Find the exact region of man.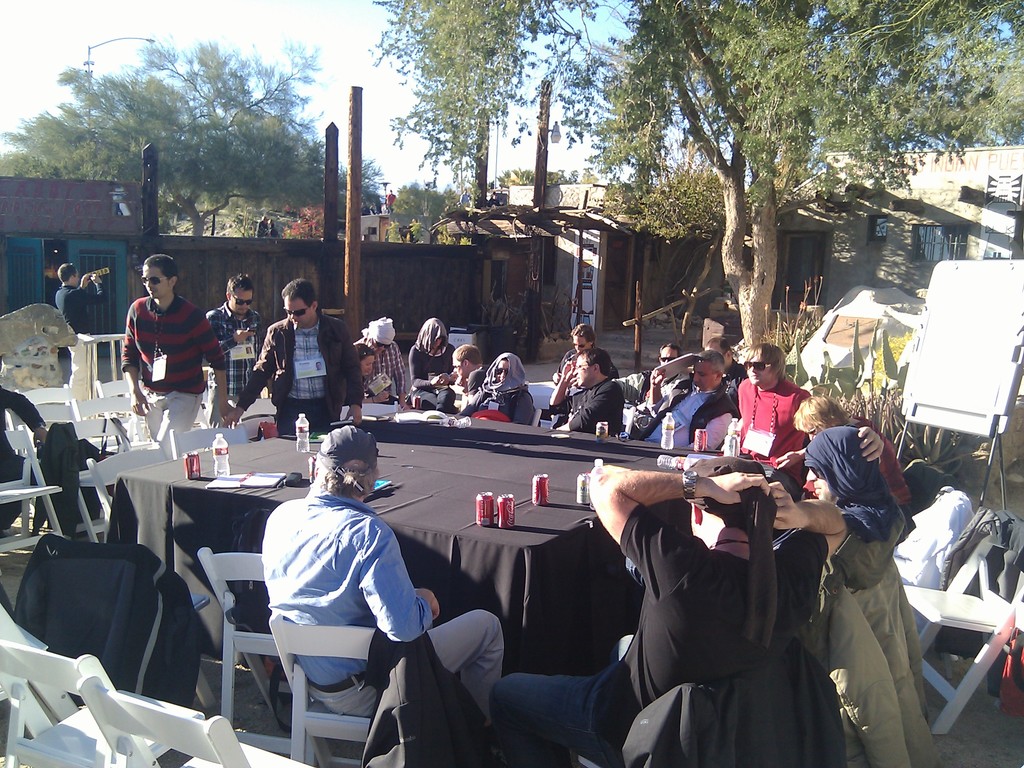
Exact region: bbox=[259, 421, 507, 716].
